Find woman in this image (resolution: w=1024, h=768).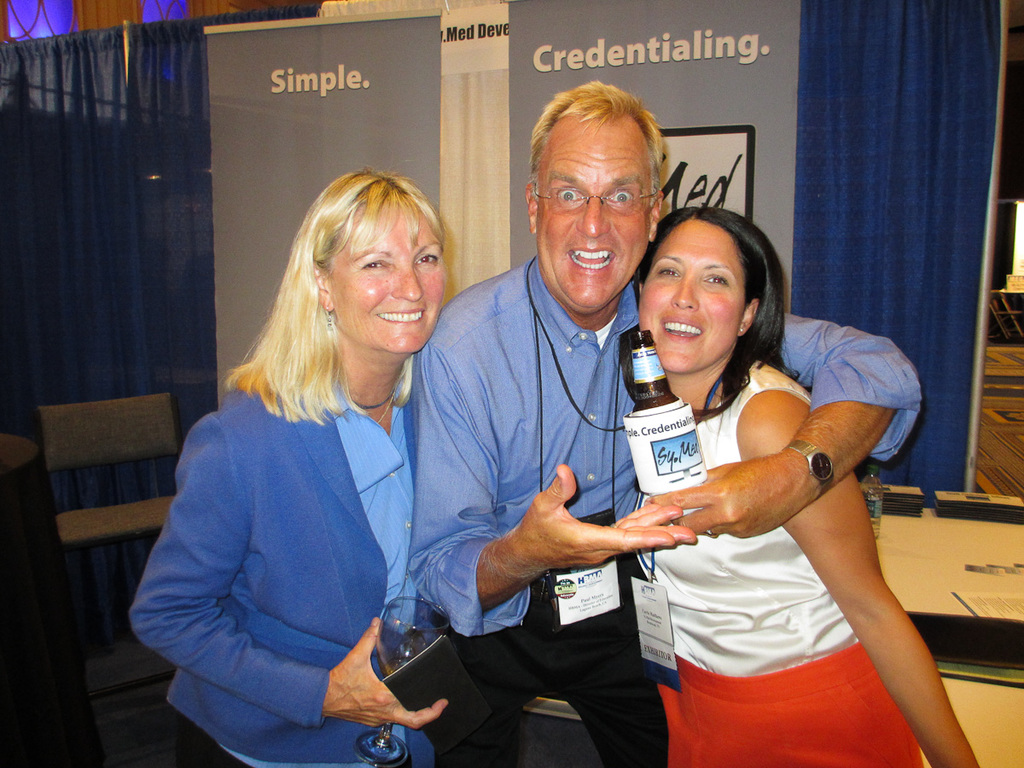
bbox(597, 190, 905, 753).
